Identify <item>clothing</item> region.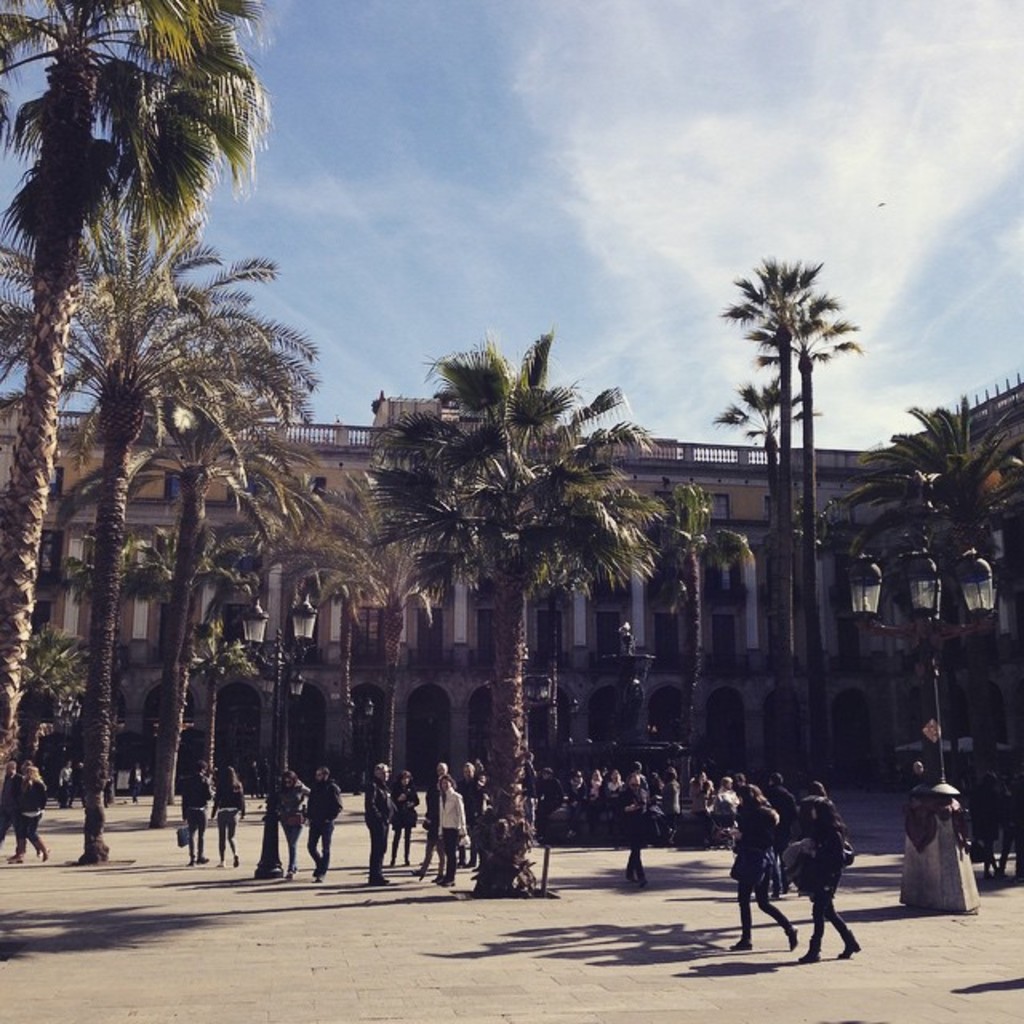
Region: Rect(774, 781, 851, 955).
